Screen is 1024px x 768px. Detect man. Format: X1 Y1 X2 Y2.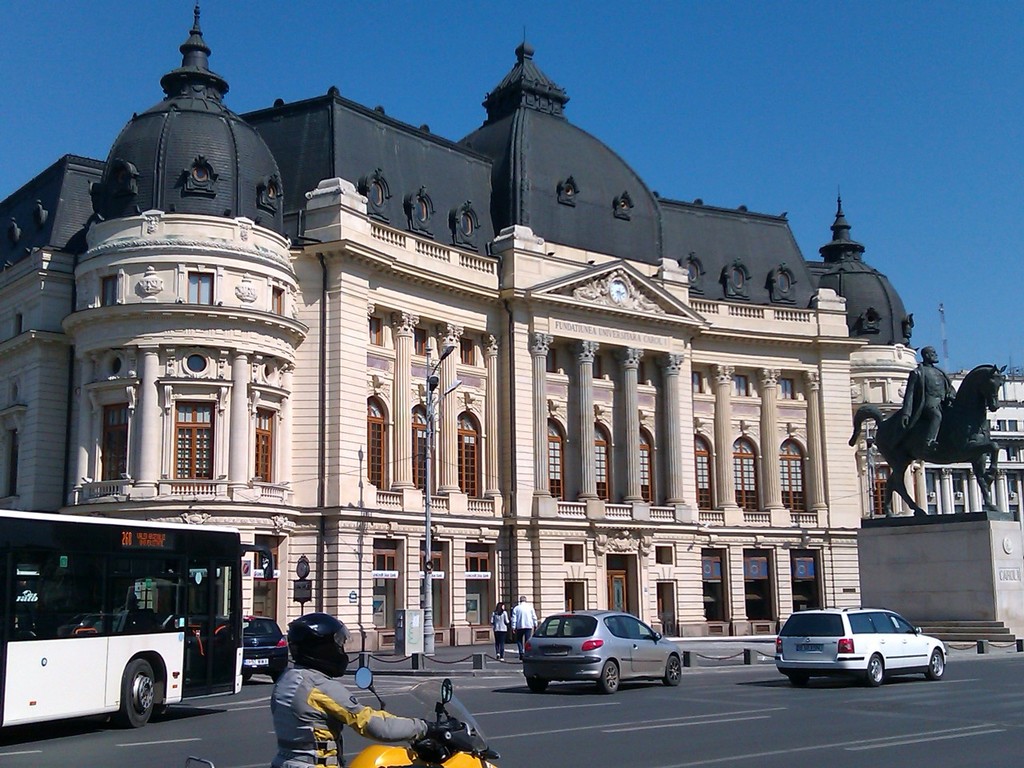
269 611 456 767.
